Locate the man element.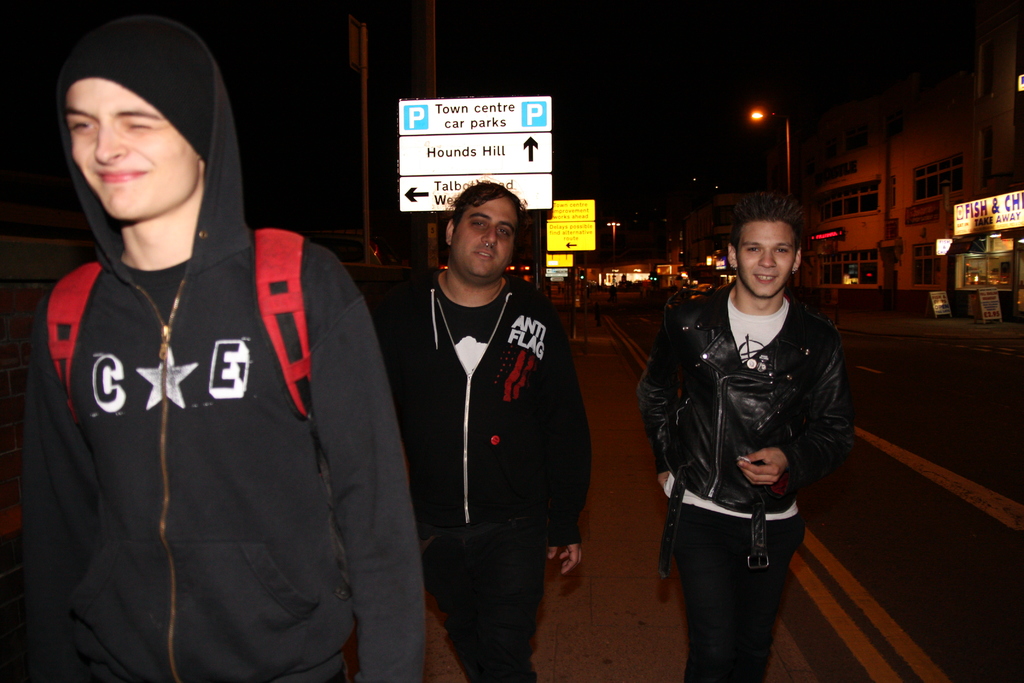
Element bbox: <bbox>13, 17, 425, 682</bbox>.
